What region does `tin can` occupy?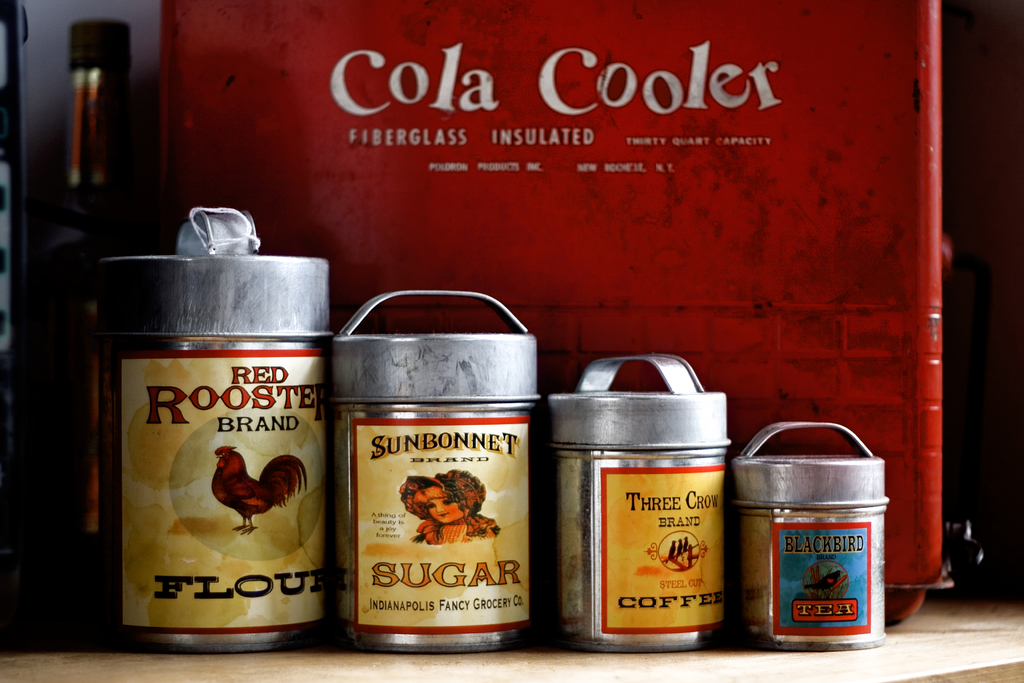
94,204,356,655.
